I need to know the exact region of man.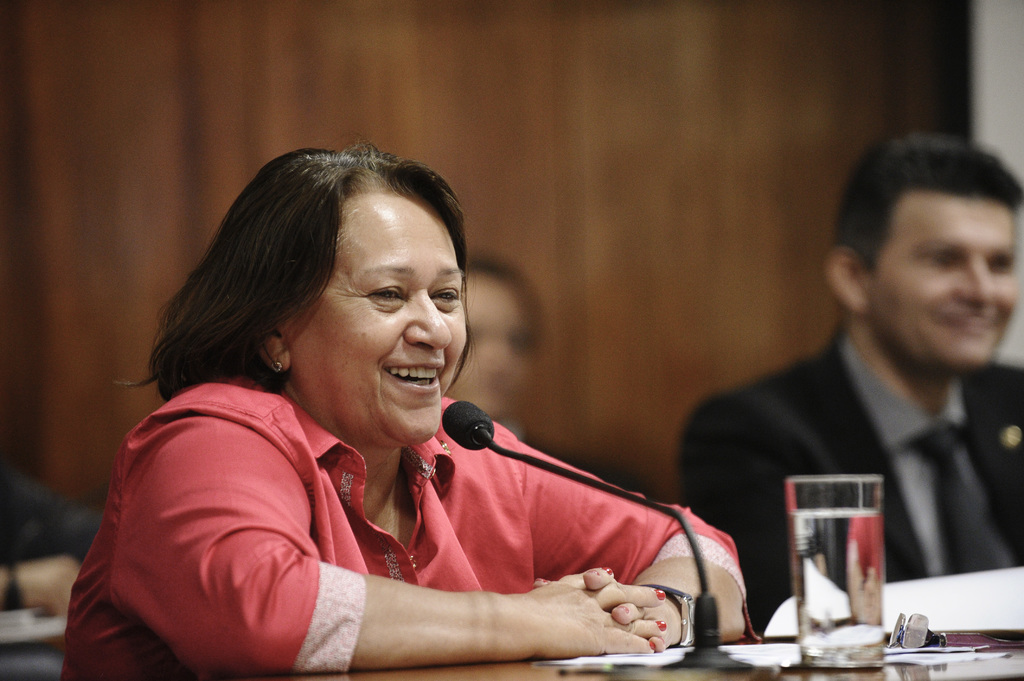
Region: {"x1": 445, "y1": 264, "x2": 667, "y2": 502}.
